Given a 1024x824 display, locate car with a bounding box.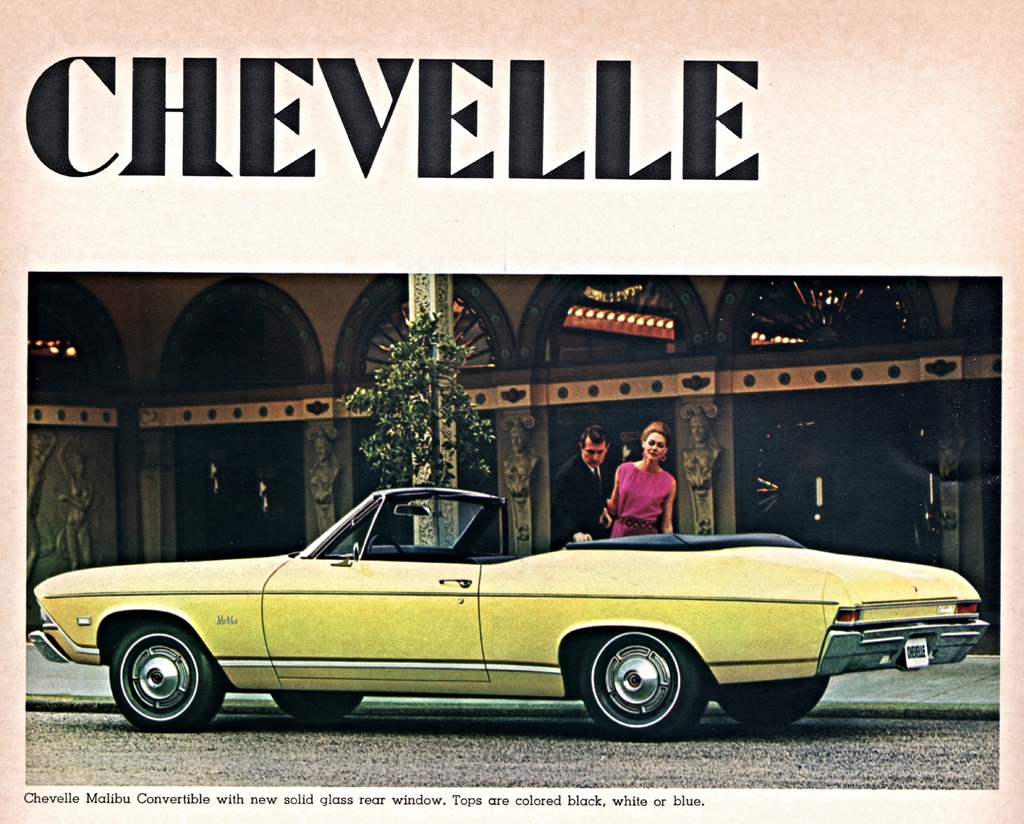
Located: 0/512/961/747.
